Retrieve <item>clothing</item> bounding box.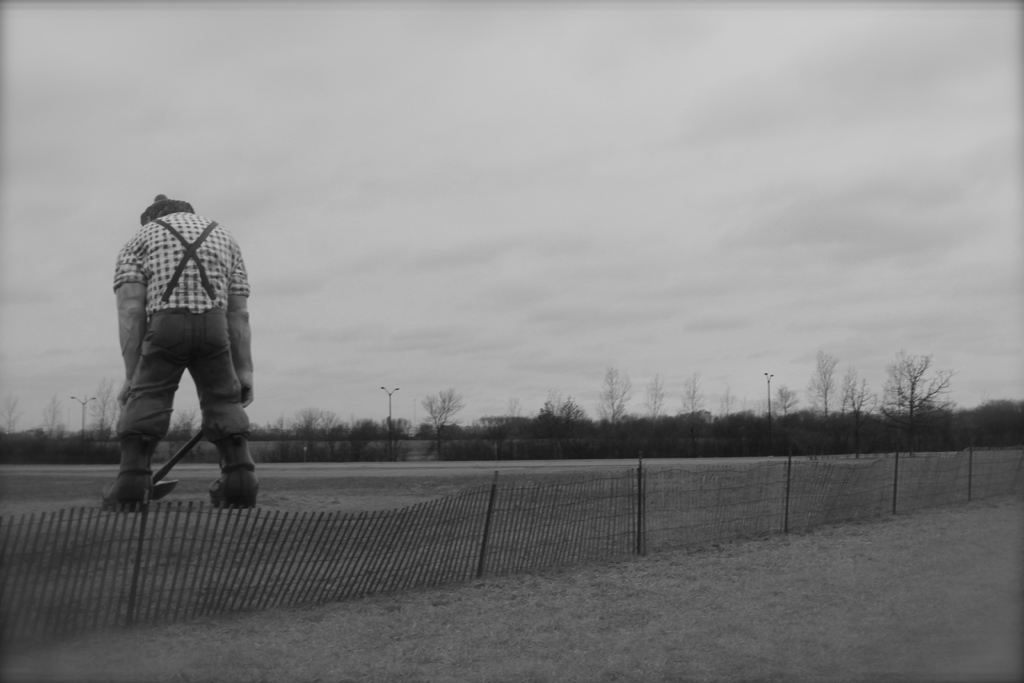
Bounding box: bbox=[109, 211, 259, 480].
